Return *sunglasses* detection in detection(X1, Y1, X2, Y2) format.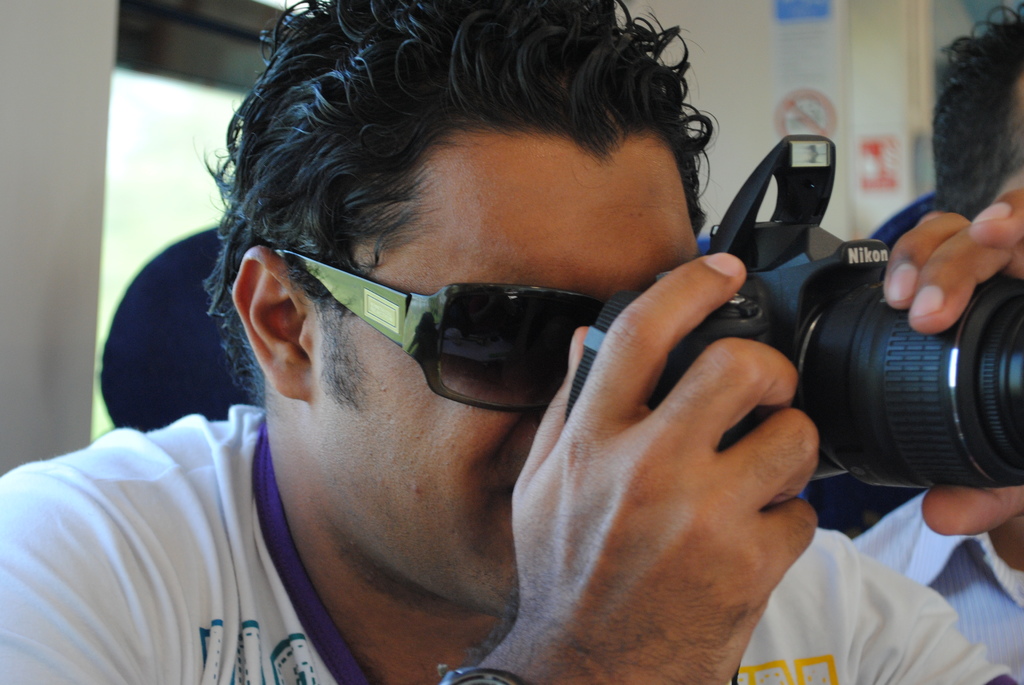
detection(273, 244, 605, 419).
